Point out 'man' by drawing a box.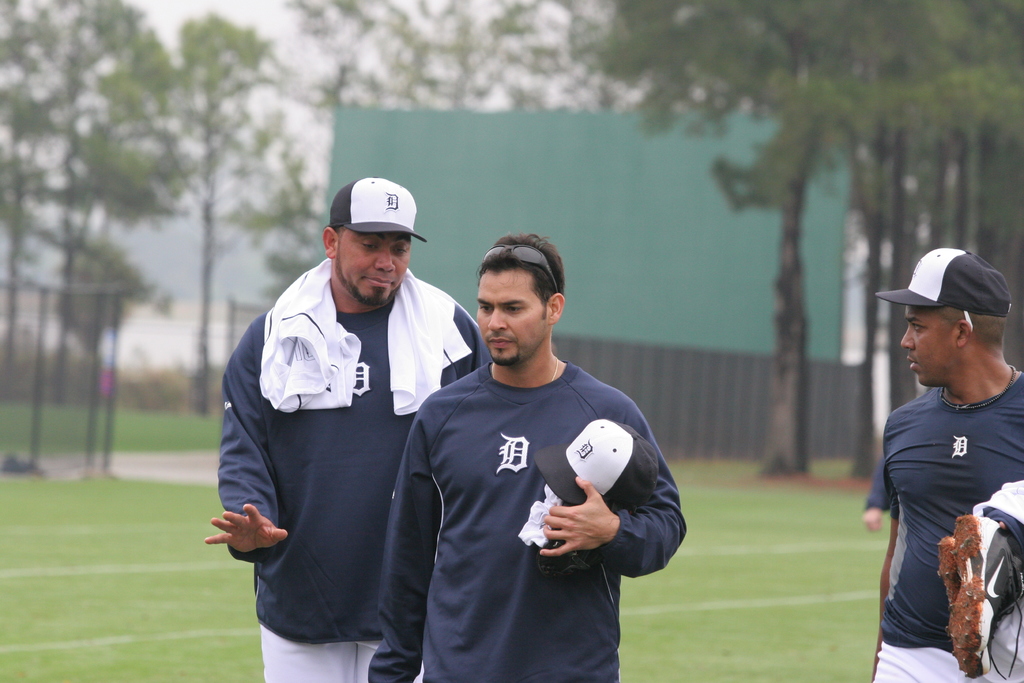
<region>203, 173, 495, 682</region>.
